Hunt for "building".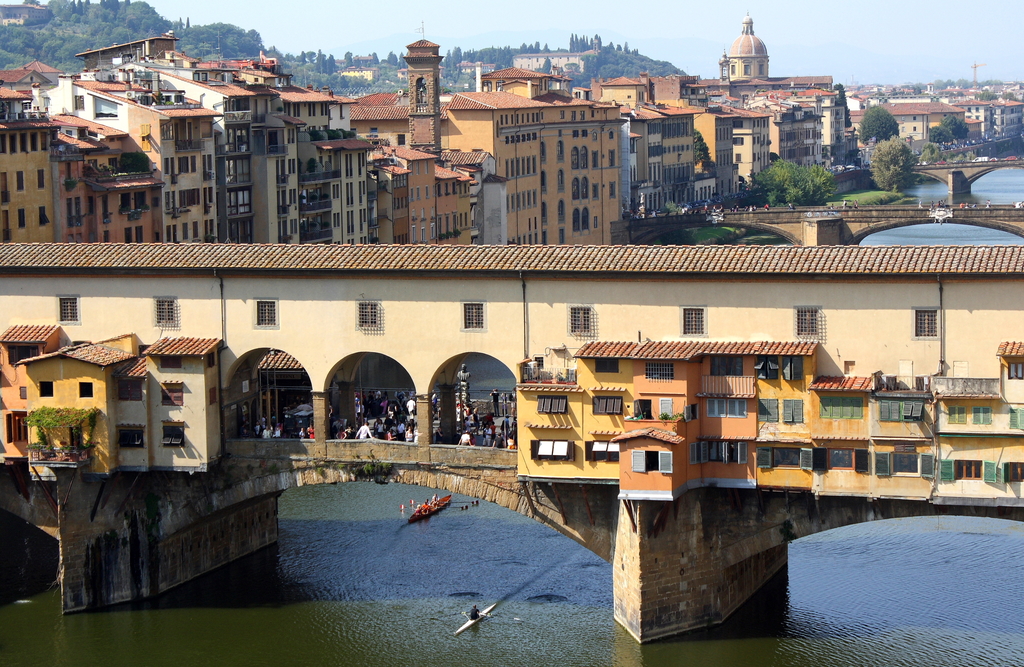
Hunted down at region(0, 337, 224, 474).
